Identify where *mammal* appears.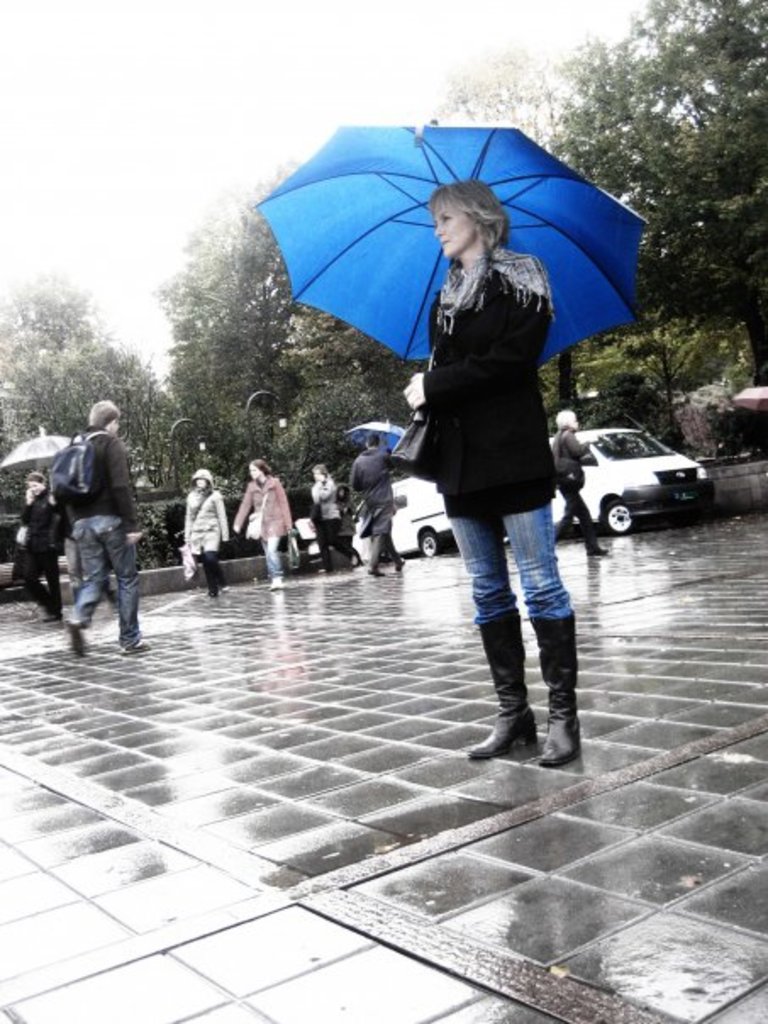
Appears at [x1=185, y1=468, x2=229, y2=595].
